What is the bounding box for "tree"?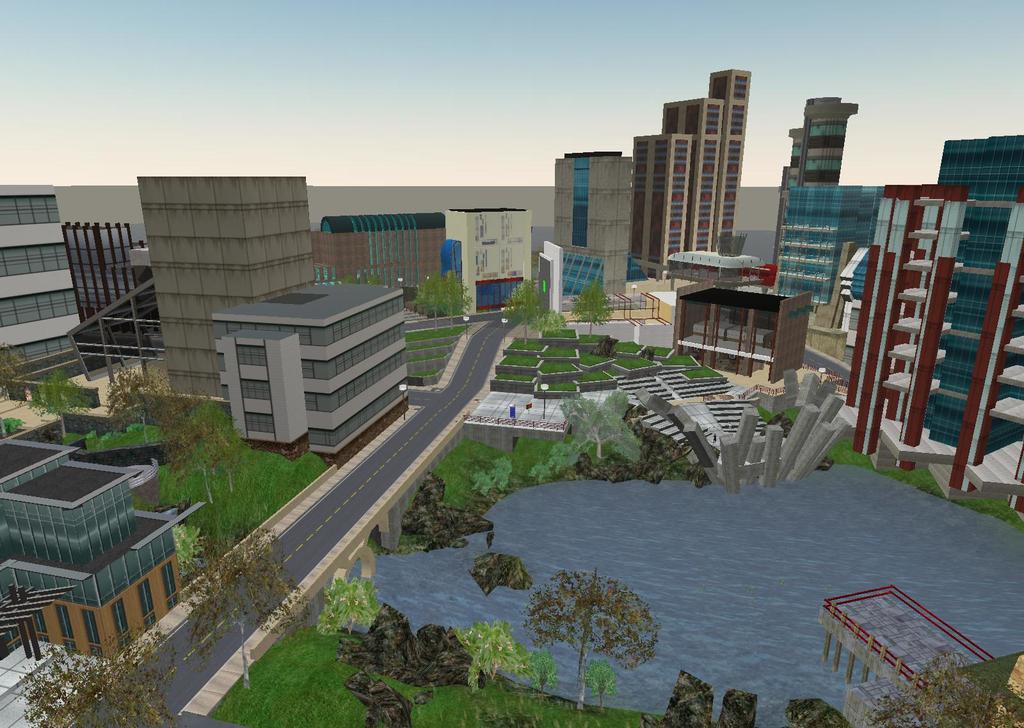
bbox(410, 271, 483, 335).
